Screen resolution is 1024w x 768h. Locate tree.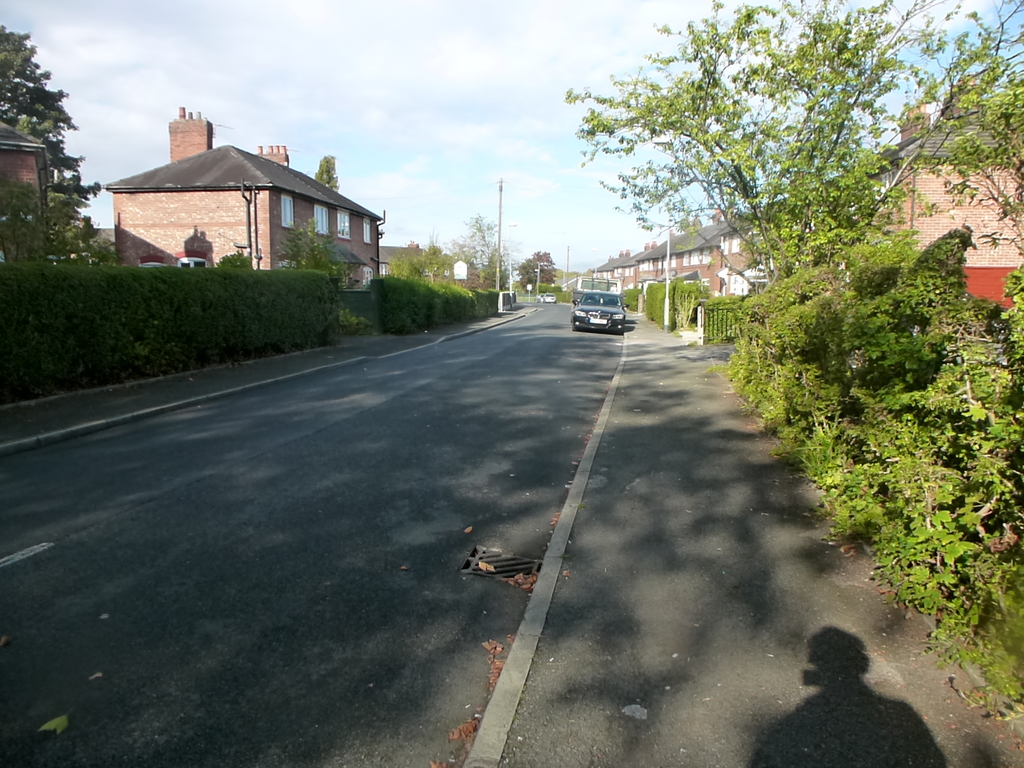
467 217 517 318.
